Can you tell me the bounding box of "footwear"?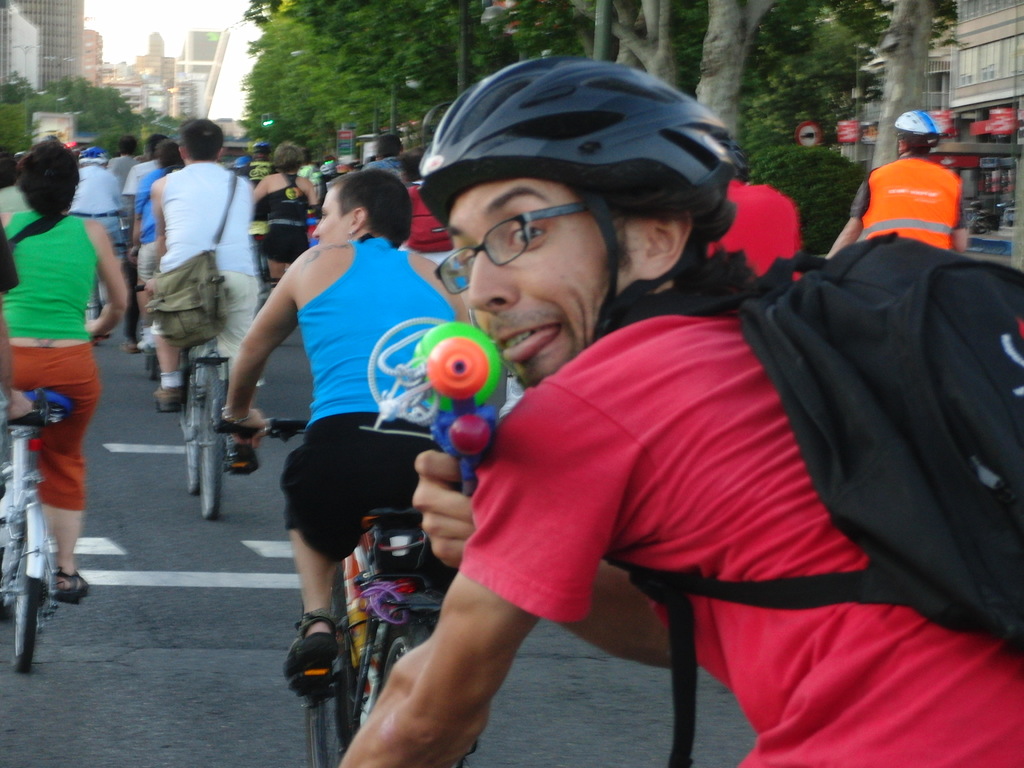
x1=152 y1=383 x2=181 y2=410.
